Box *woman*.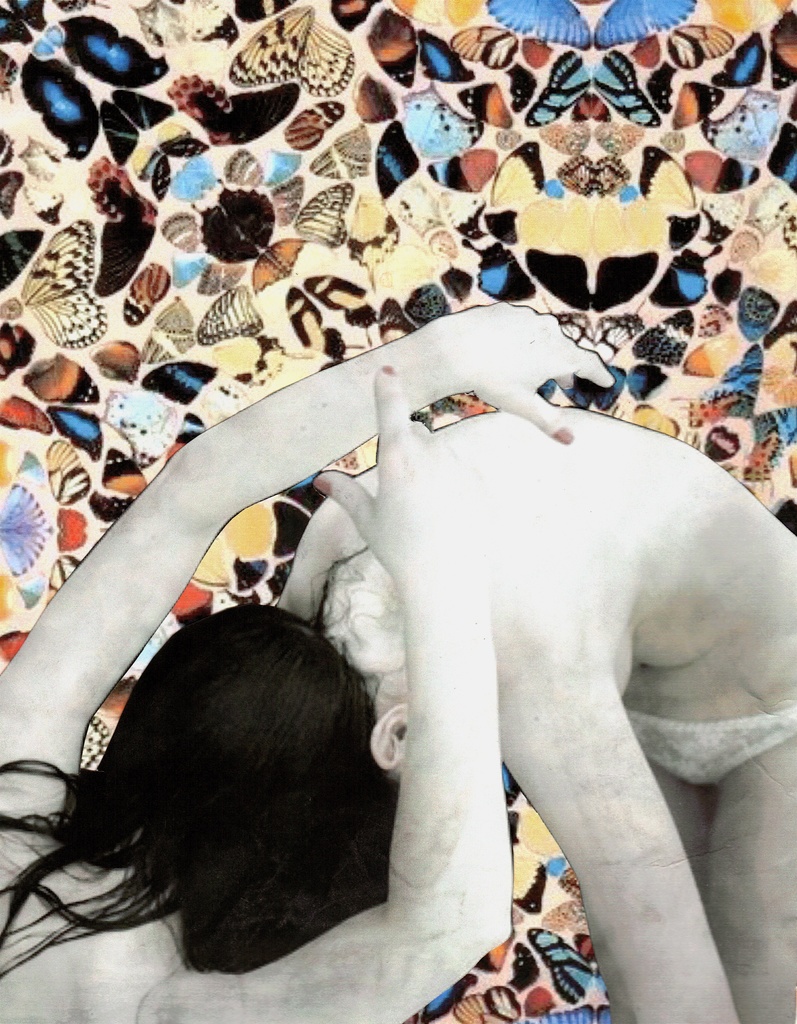
x1=0 y1=289 x2=604 y2=1023.
